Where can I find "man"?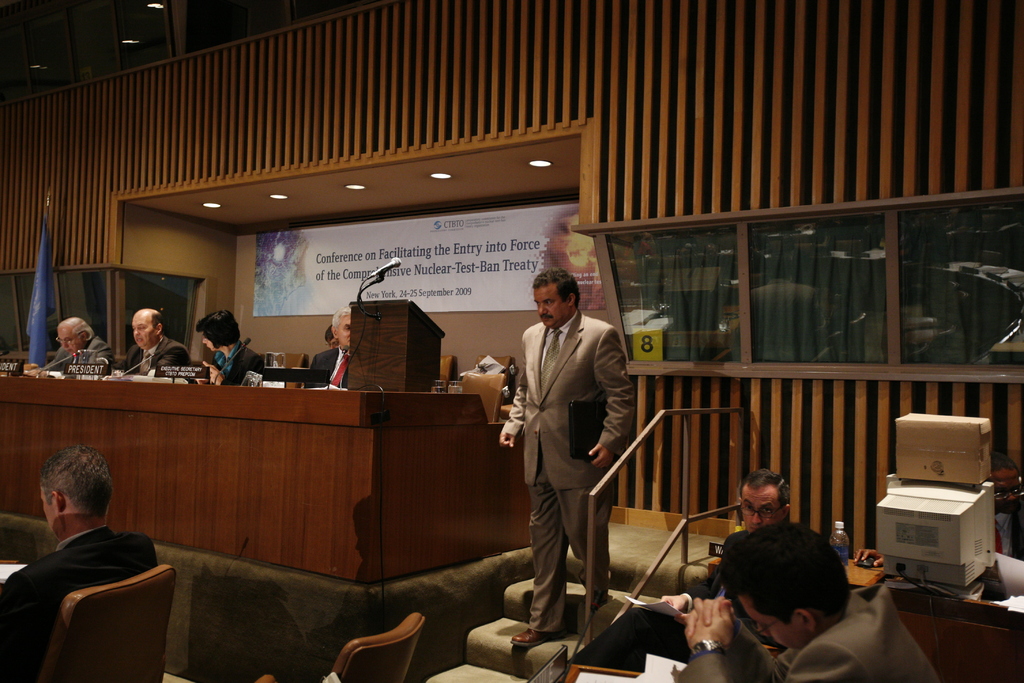
You can find it at locate(504, 265, 639, 650).
